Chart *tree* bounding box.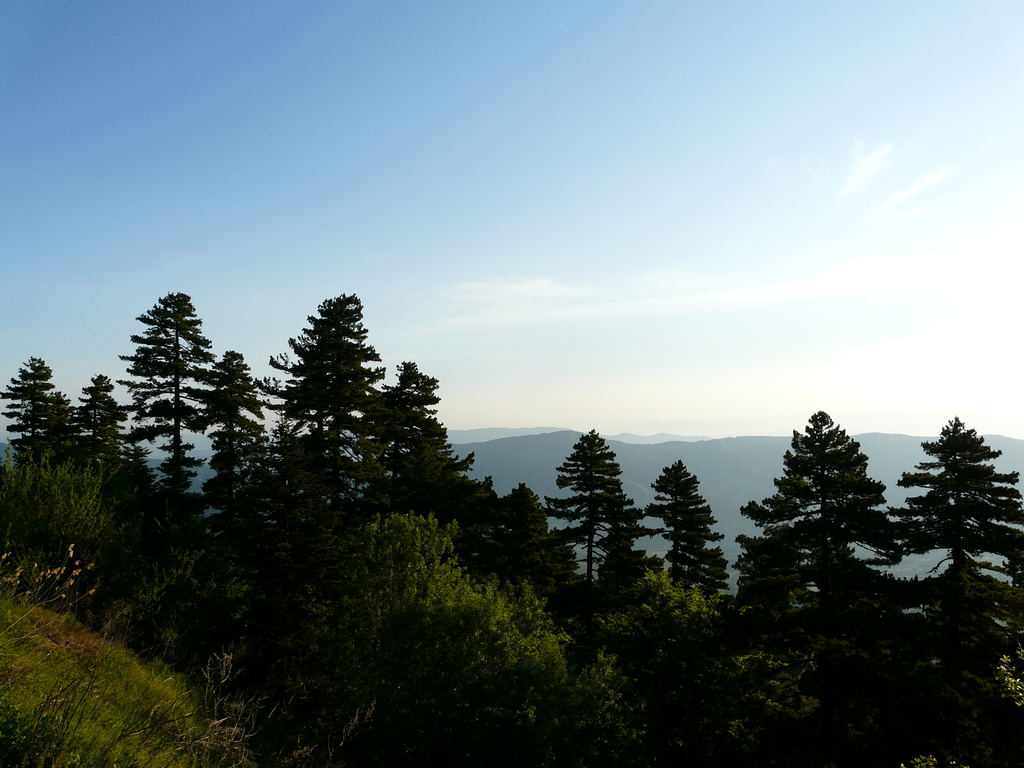
Charted: region(536, 423, 639, 584).
